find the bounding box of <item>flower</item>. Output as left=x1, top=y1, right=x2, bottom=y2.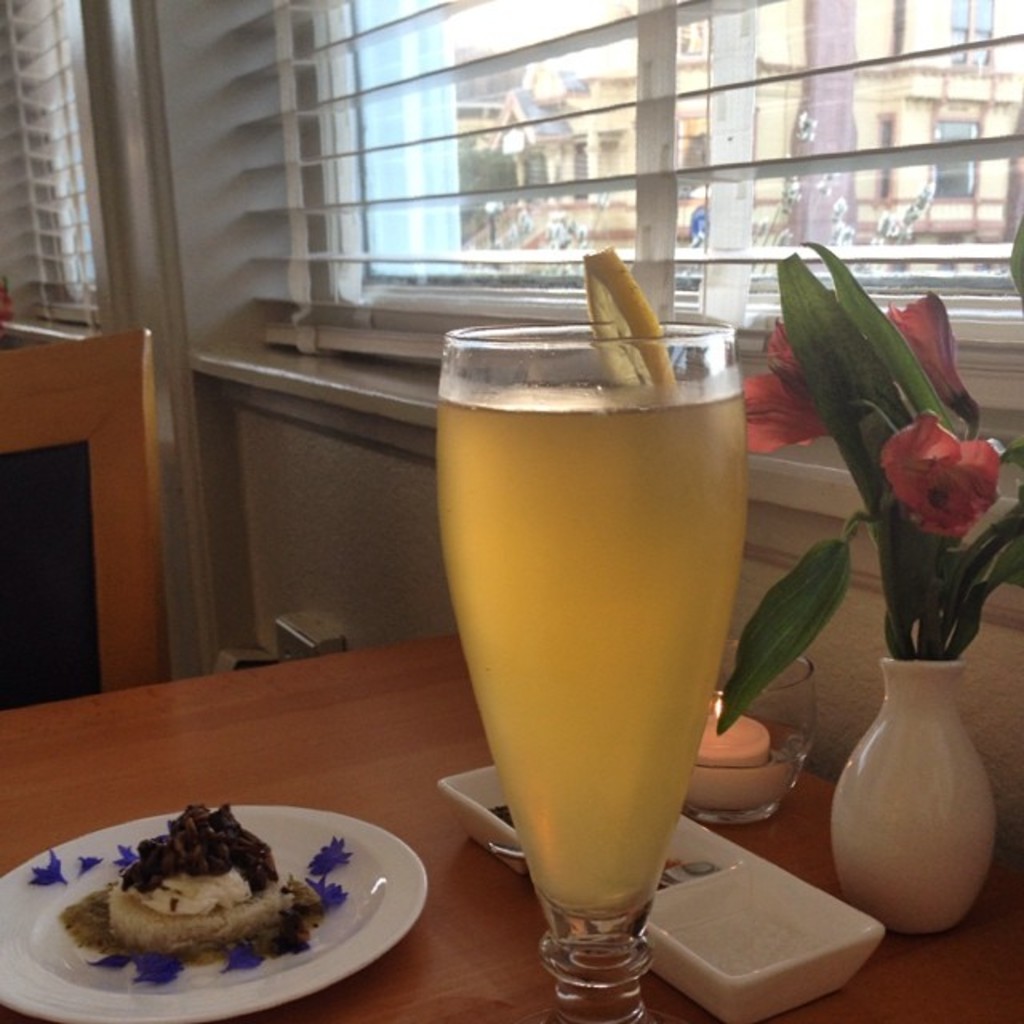
left=309, top=837, right=349, bottom=875.
